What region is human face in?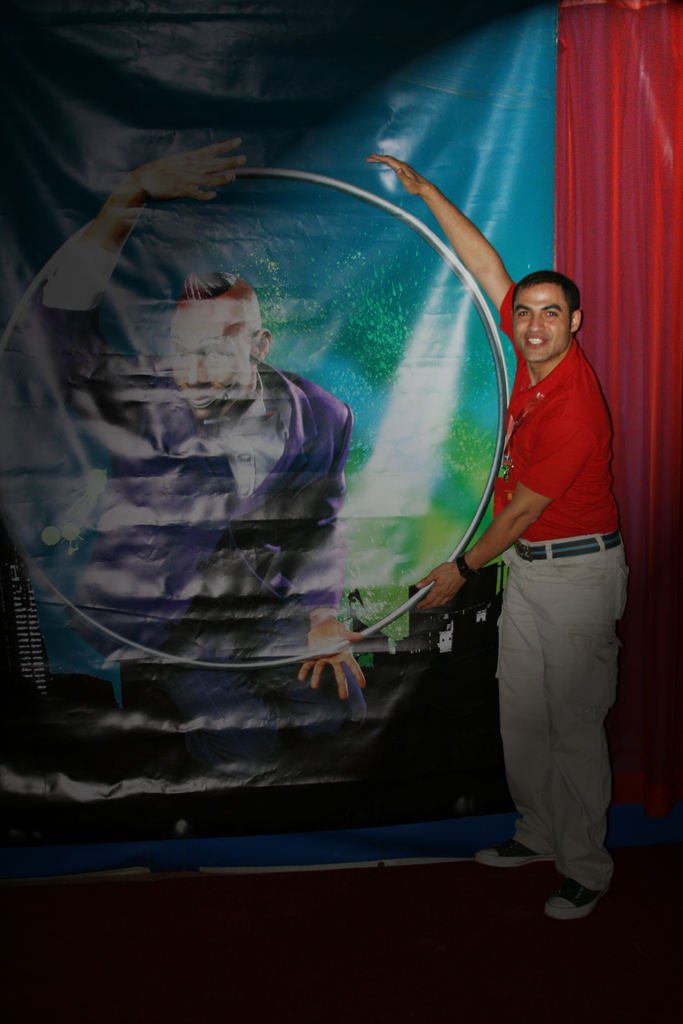
[x1=170, y1=300, x2=249, y2=419].
